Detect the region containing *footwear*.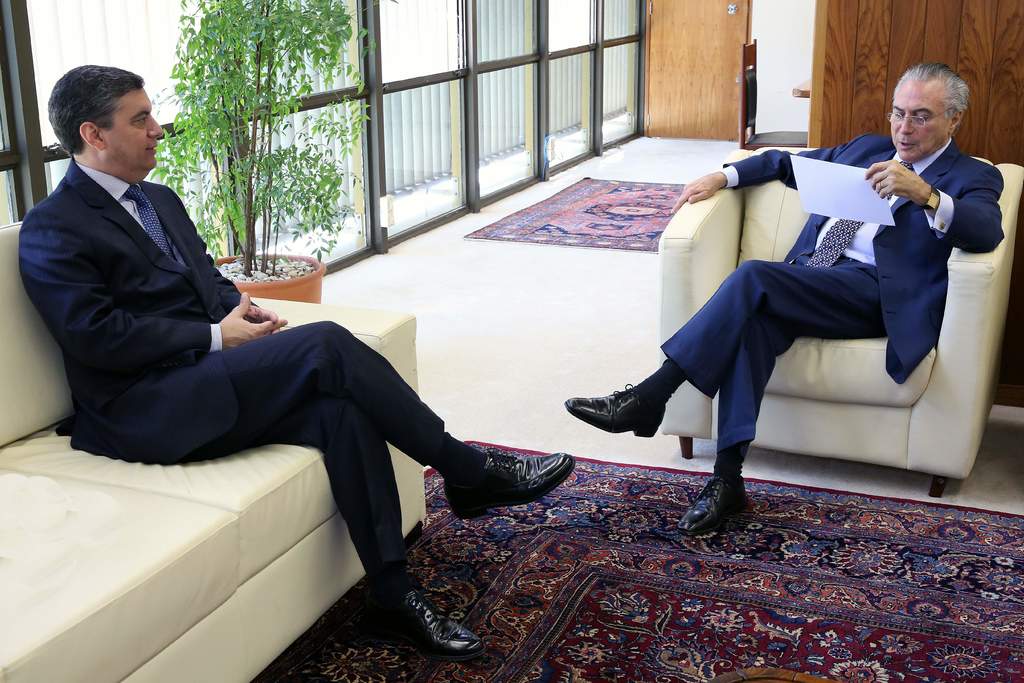
bbox(360, 575, 486, 662).
